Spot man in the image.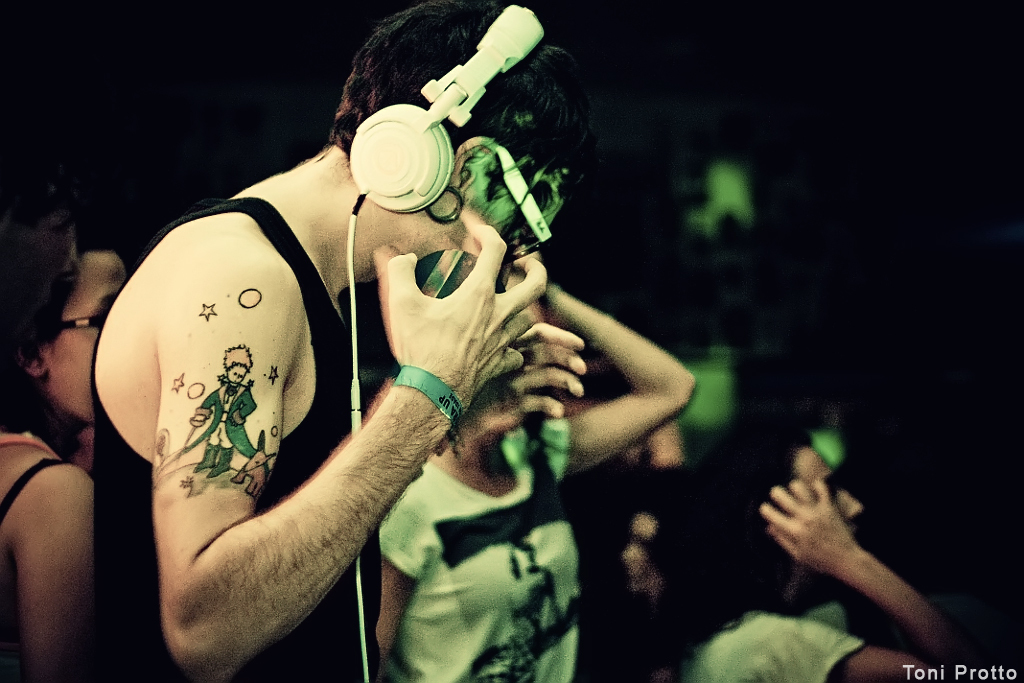
man found at [96, 43, 726, 648].
